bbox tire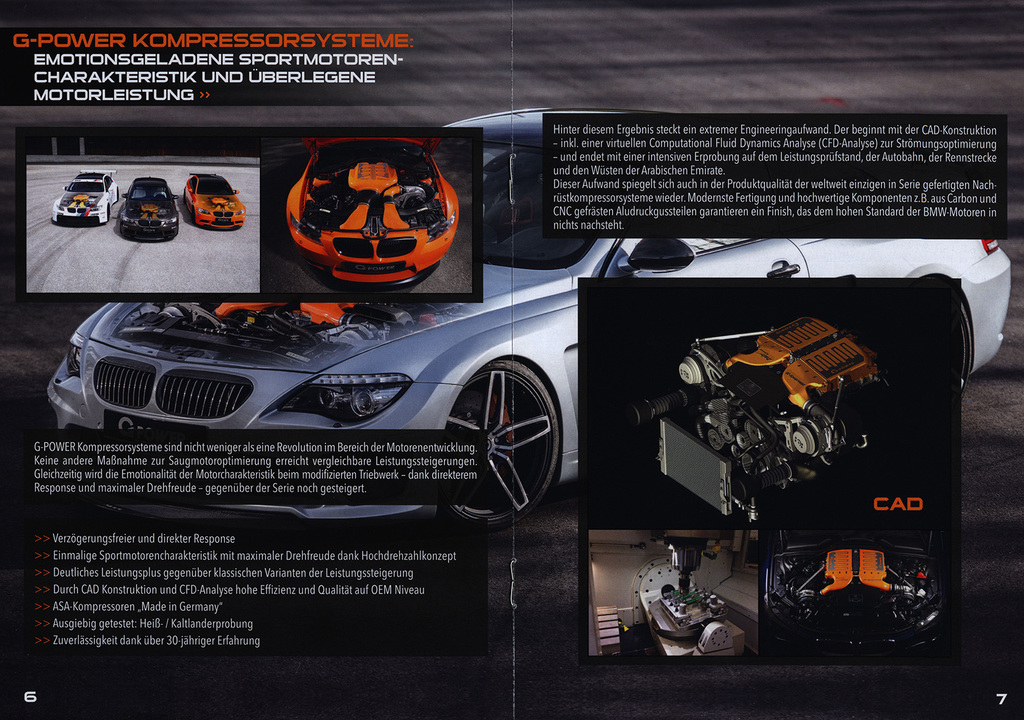
left=188, top=205, right=196, bottom=224
